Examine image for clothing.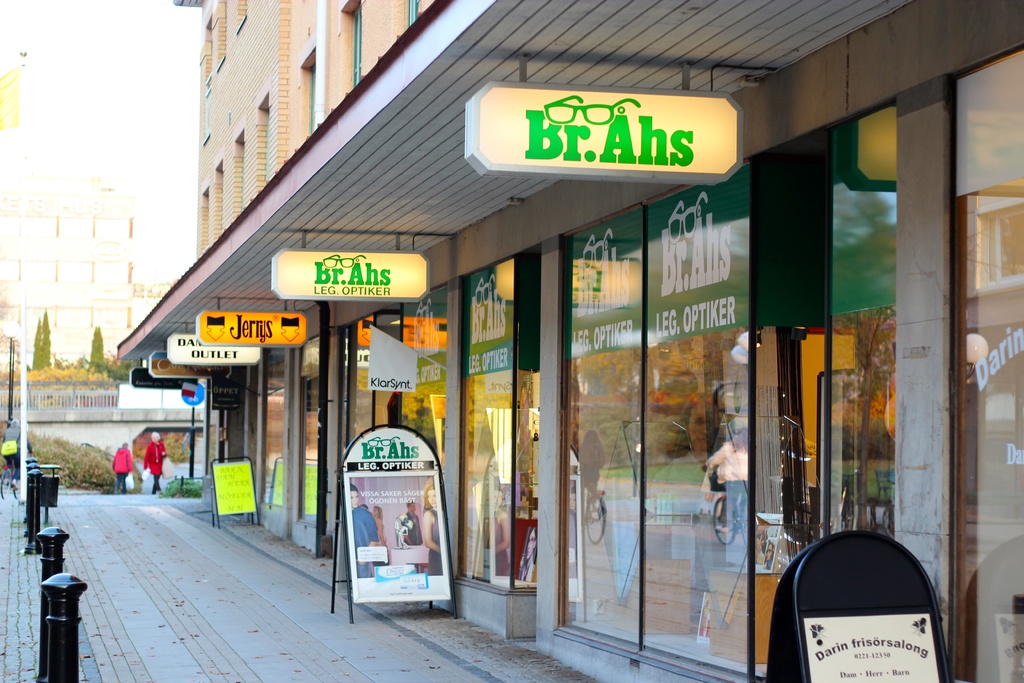
Examination result: BBox(356, 498, 383, 575).
